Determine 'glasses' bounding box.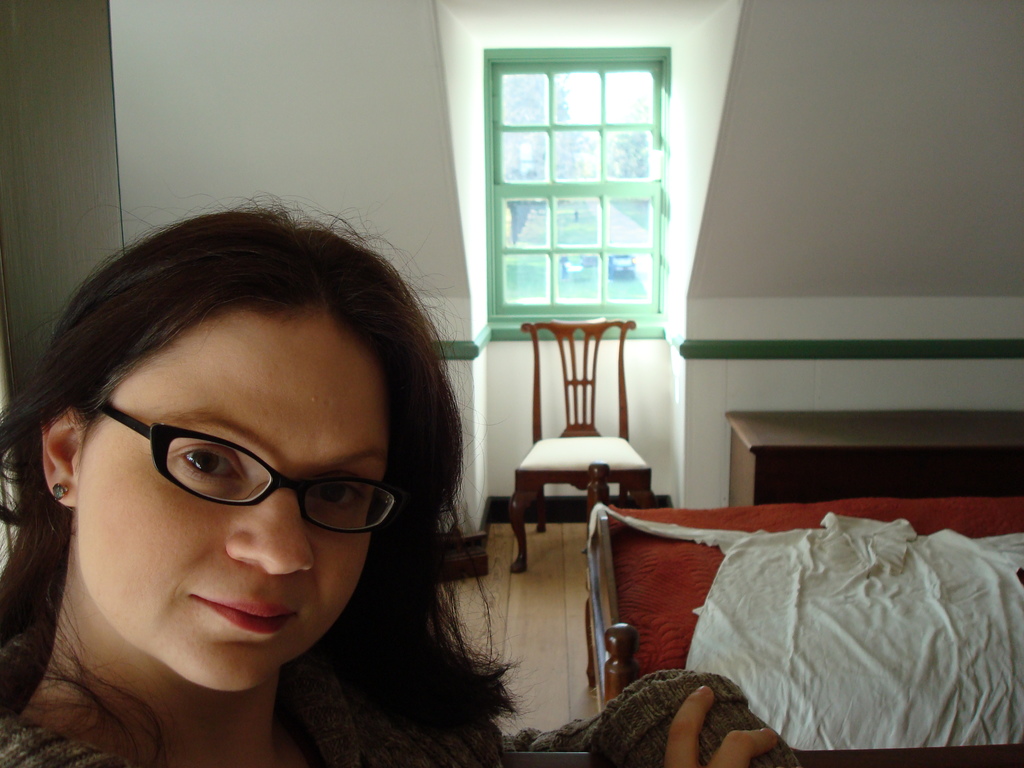
Determined: (x1=86, y1=440, x2=414, y2=547).
